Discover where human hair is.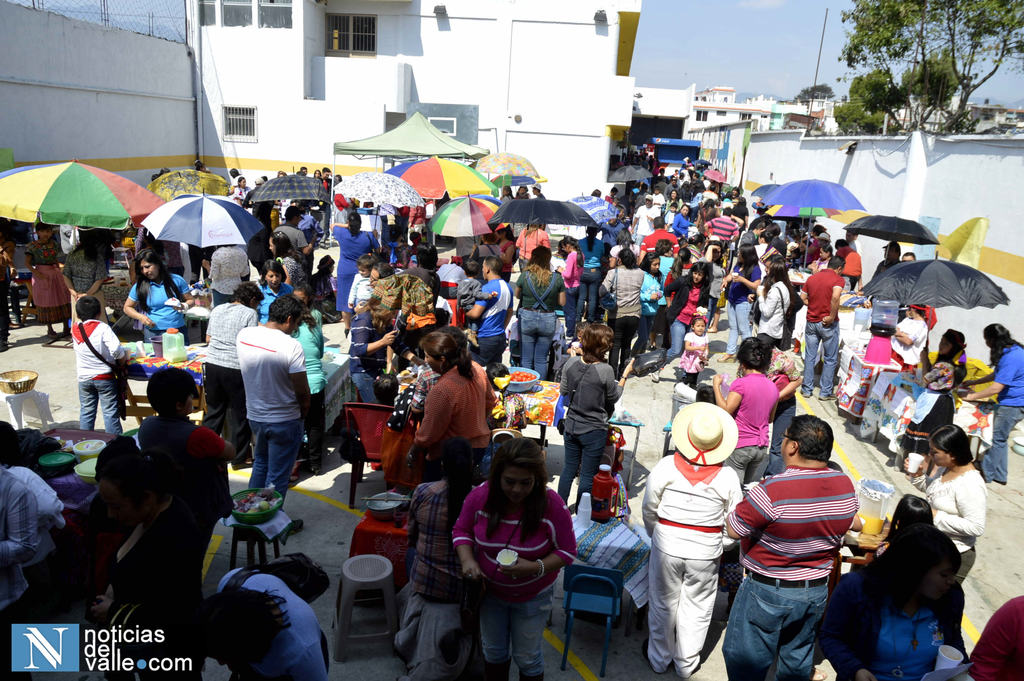
Discovered at BBox(227, 279, 266, 307).
